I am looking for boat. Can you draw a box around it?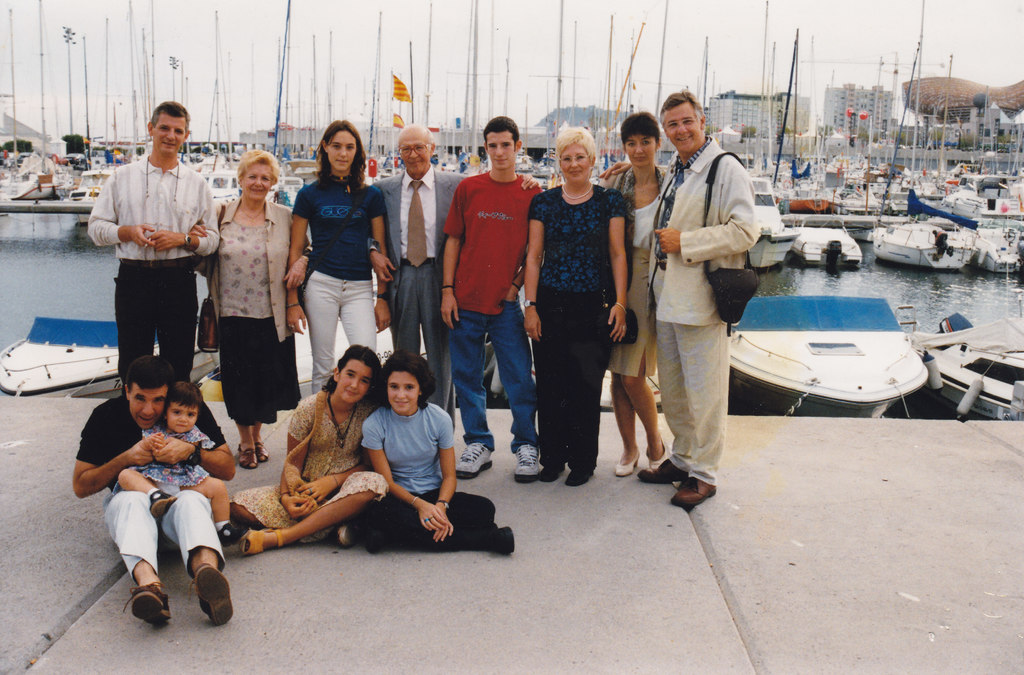
Sure, the bounding box is 787, 206, 874, 267.
